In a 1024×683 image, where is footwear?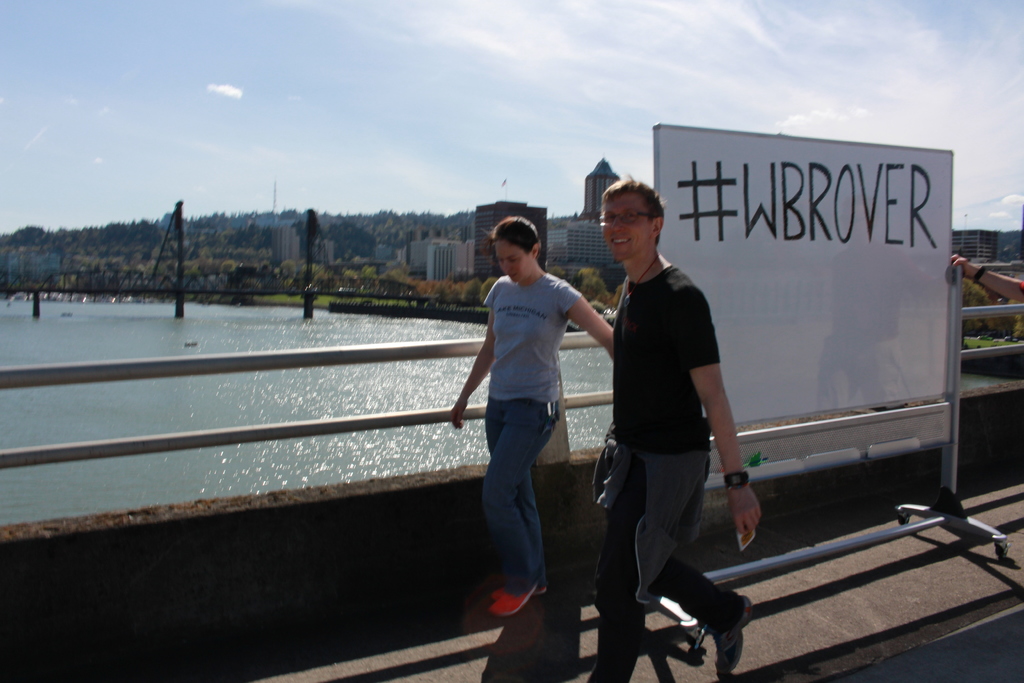
(489,575,535,613).
